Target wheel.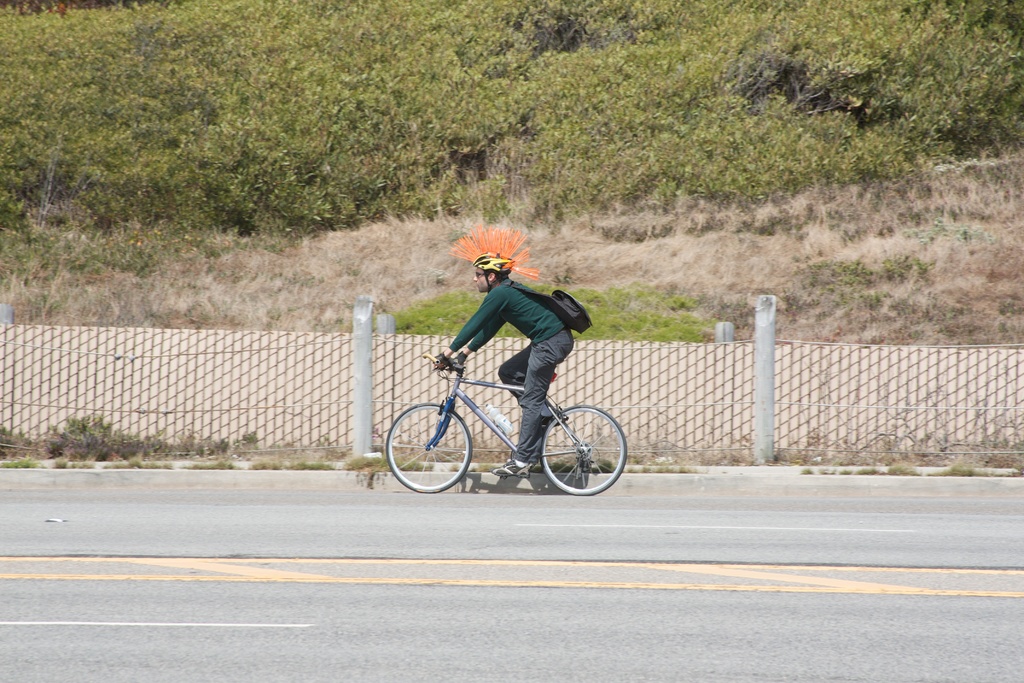
Target region: l=539, t=402, r=618, b=497.
